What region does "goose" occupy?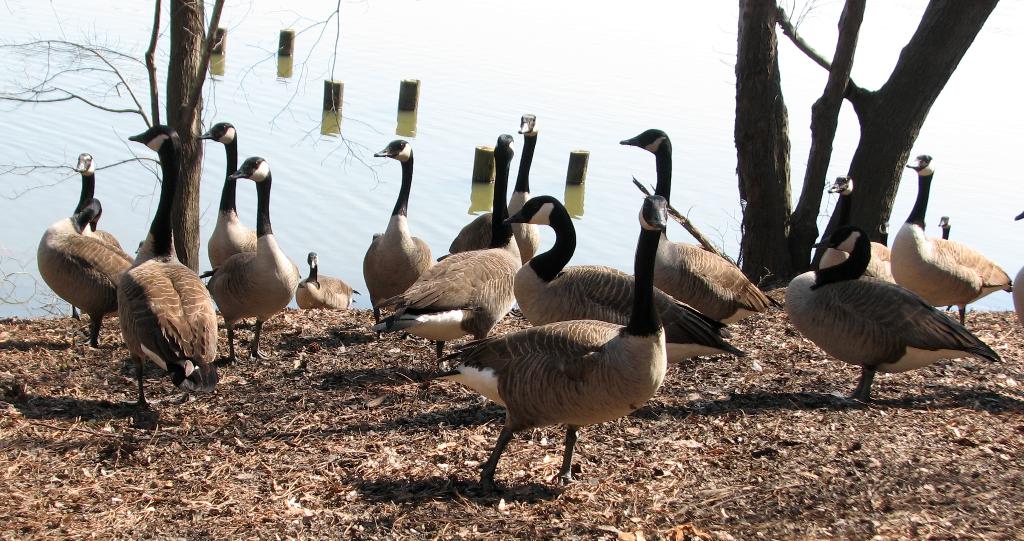
[296, 250, 356, 309].
